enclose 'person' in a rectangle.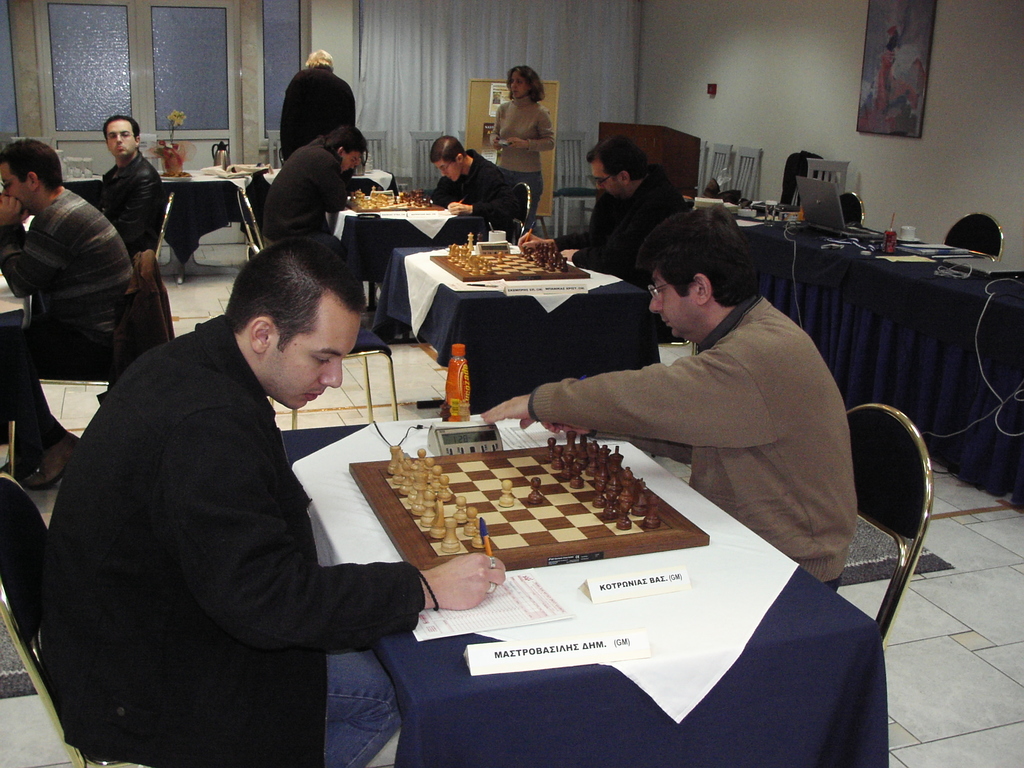
box(256, 124, 374, 244).
